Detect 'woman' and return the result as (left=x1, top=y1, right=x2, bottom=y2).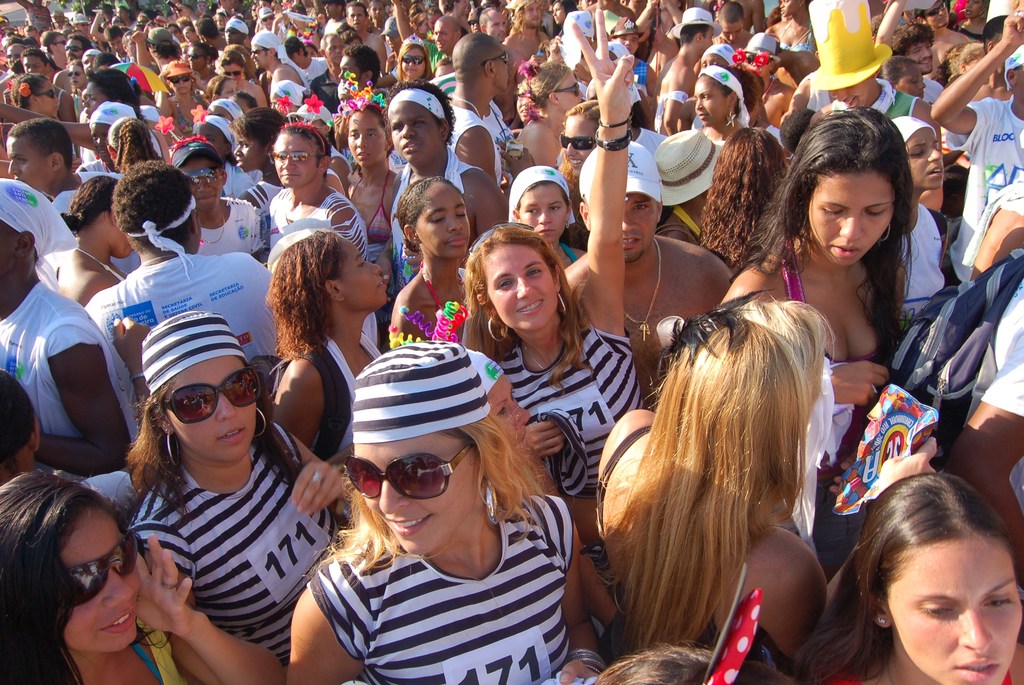
(left=692, top=68, right=754, bottom=143).
